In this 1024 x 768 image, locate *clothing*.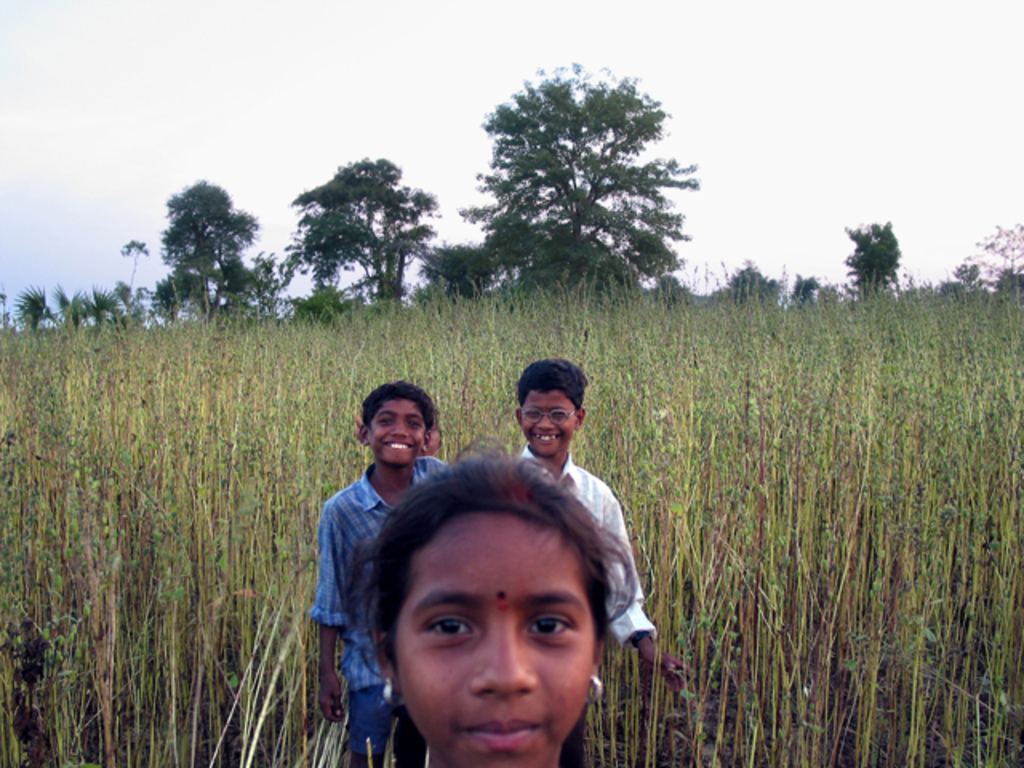
Bounding box: {"left": 306, "top": 454, "right": 459, "bottom": 765}.
